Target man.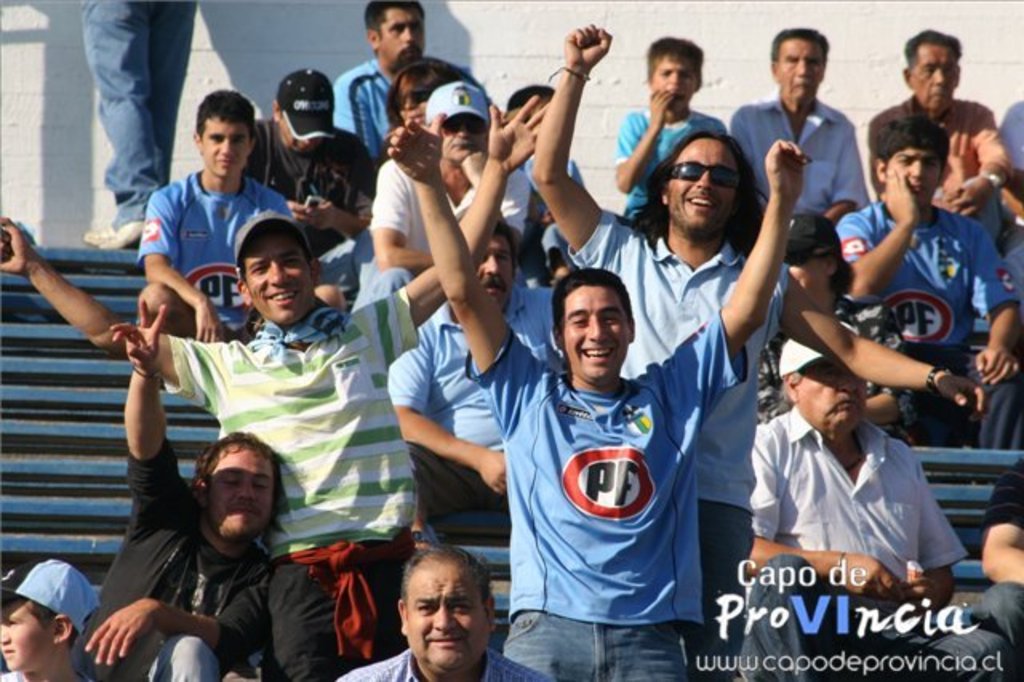
Target region: detection(245, 69, 373, 256).
